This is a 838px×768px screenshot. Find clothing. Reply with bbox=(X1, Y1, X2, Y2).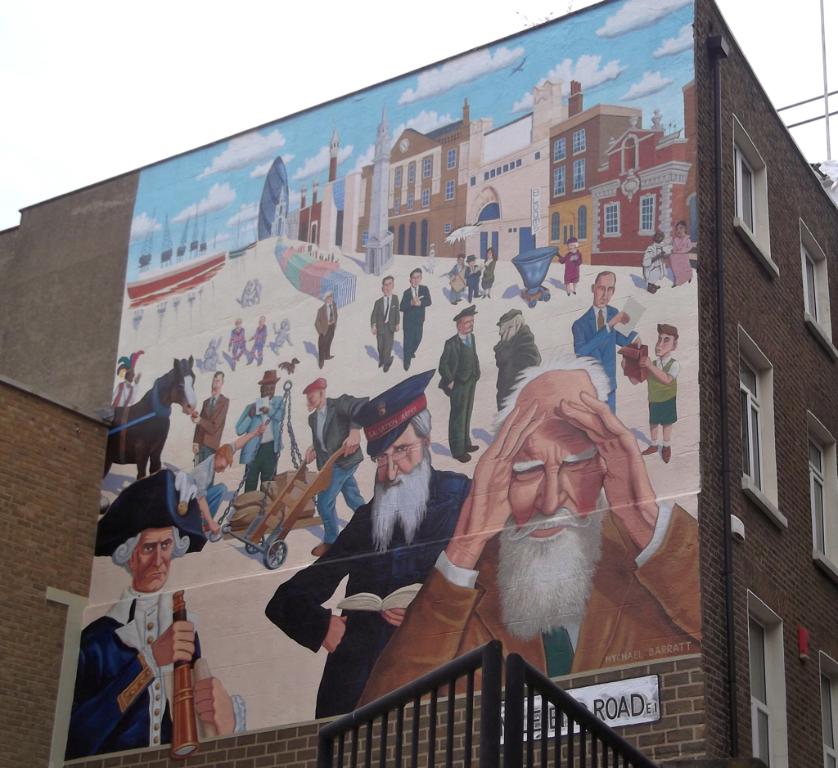
bbox=(315, 302, 340, 362).
